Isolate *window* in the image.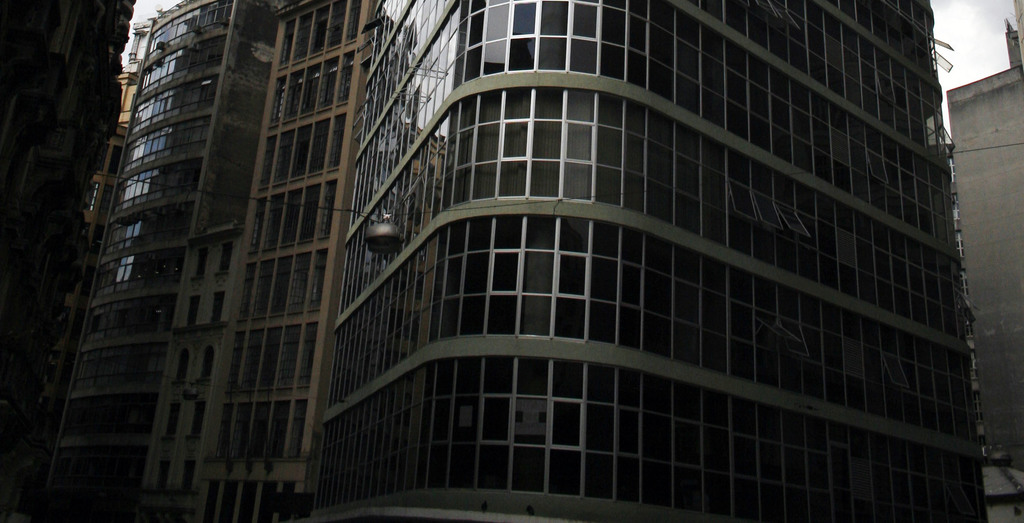
Isolated region: l=512, t=396, r=545, b=447.
